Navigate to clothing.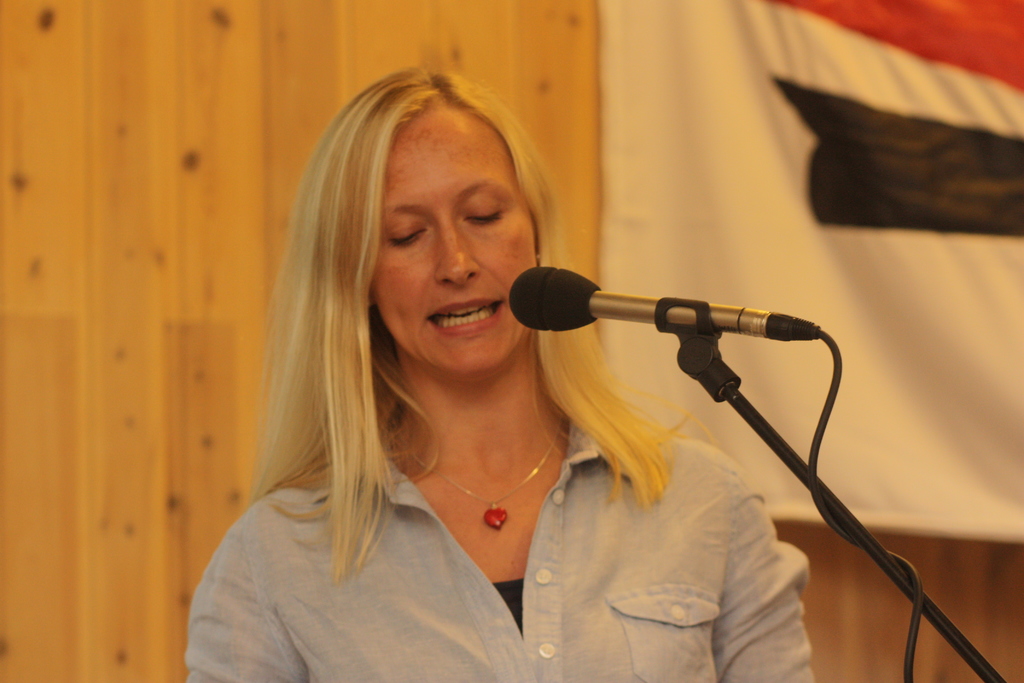
Navigation target: (181, 361, 788, 664).
